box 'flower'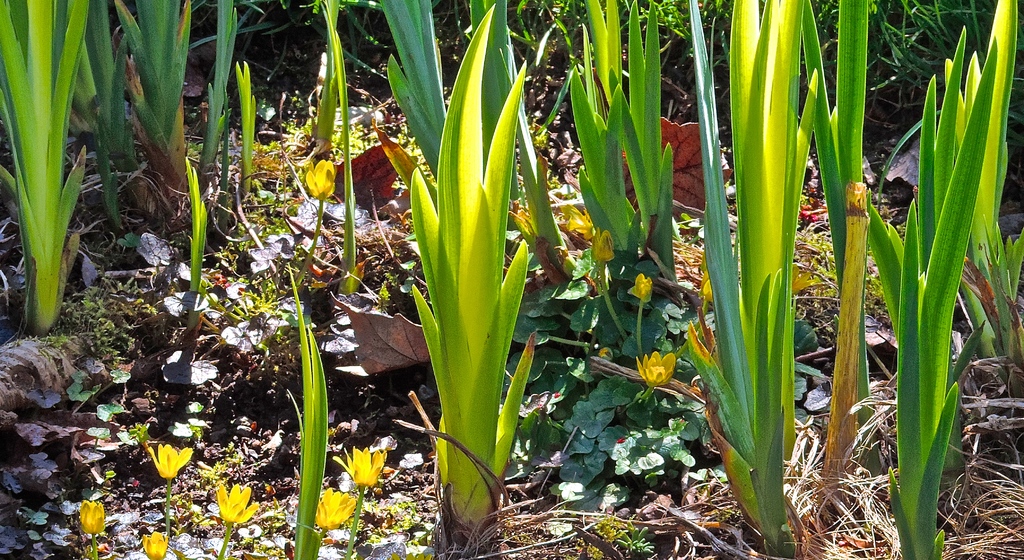
box(332, 443, 388, 491)
